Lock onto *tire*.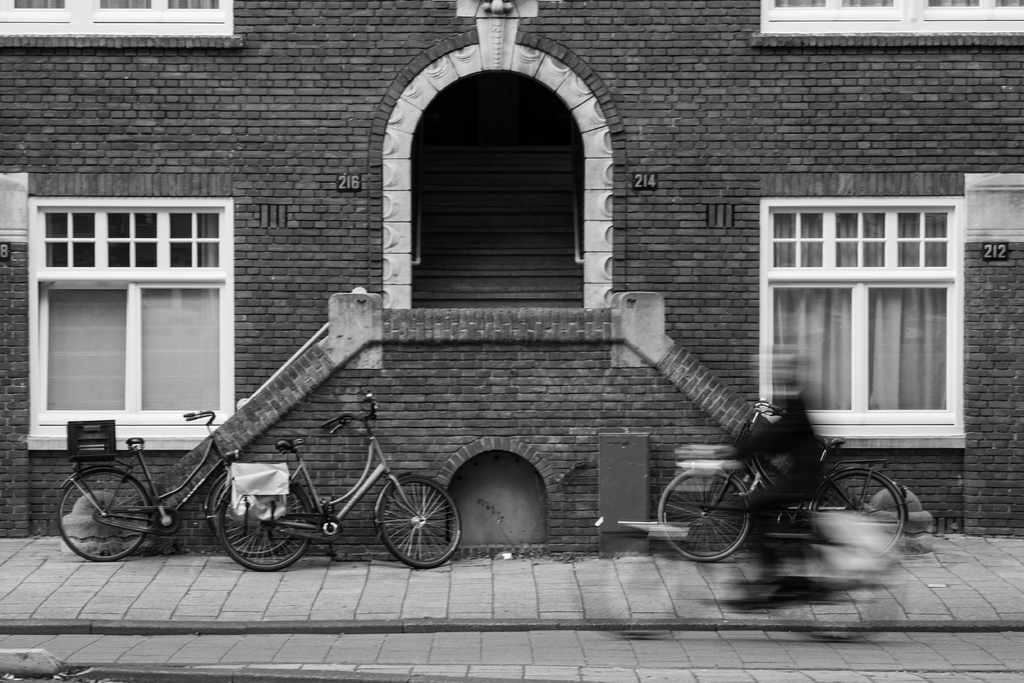
Locked: rect(58, 467, 141, 561).
